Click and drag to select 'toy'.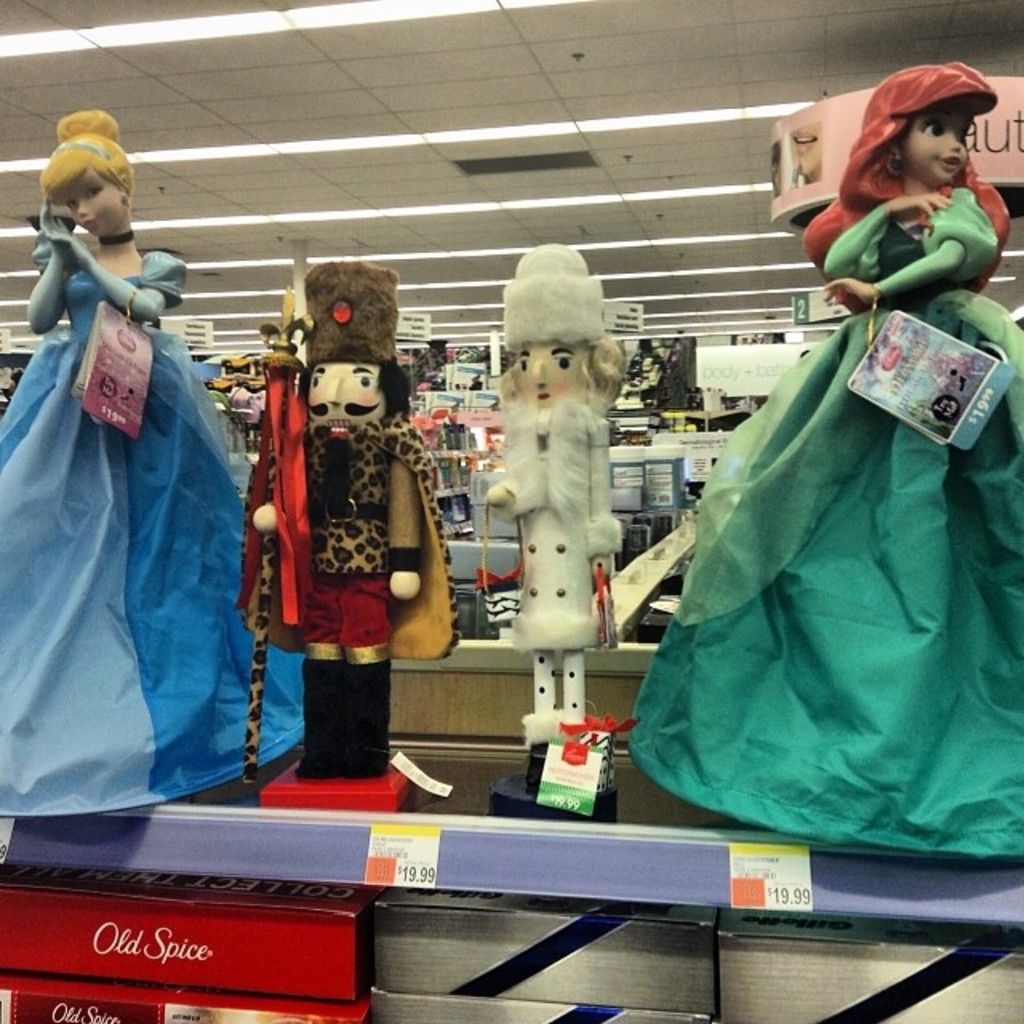
Selection: Rect(214, 266, 517, 784).
